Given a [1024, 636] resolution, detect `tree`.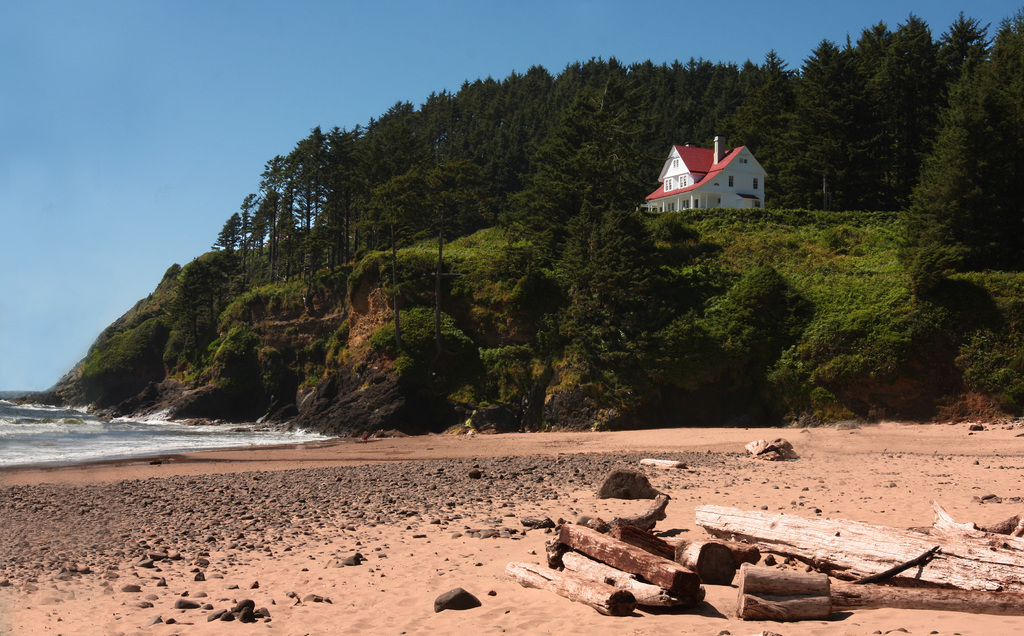
Rect(897, 58, 1023, 279).
